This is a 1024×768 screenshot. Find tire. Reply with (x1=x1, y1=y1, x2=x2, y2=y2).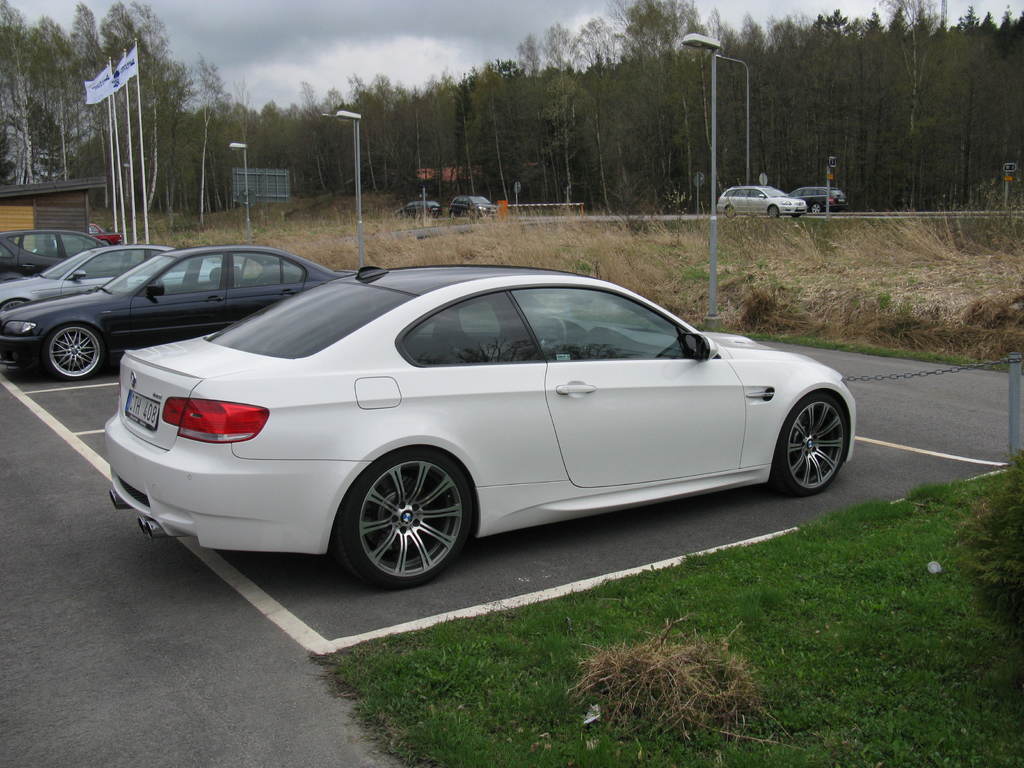
(x1=776, y1=395, x2=851, y2=497).
